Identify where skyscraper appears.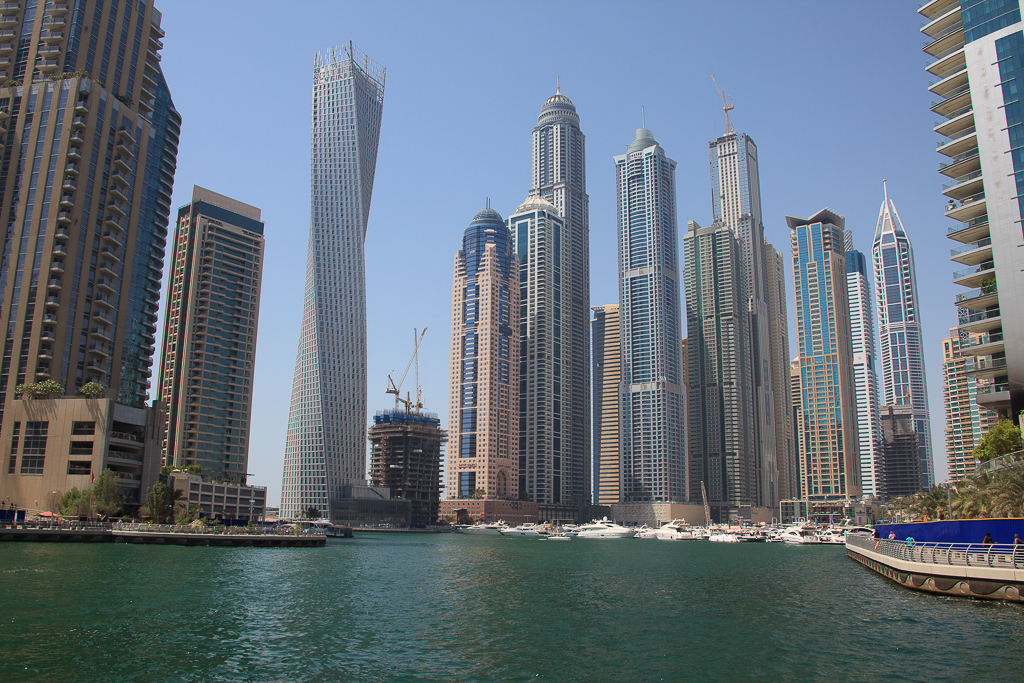
Appears at crop(872, 181, 938, 508).
